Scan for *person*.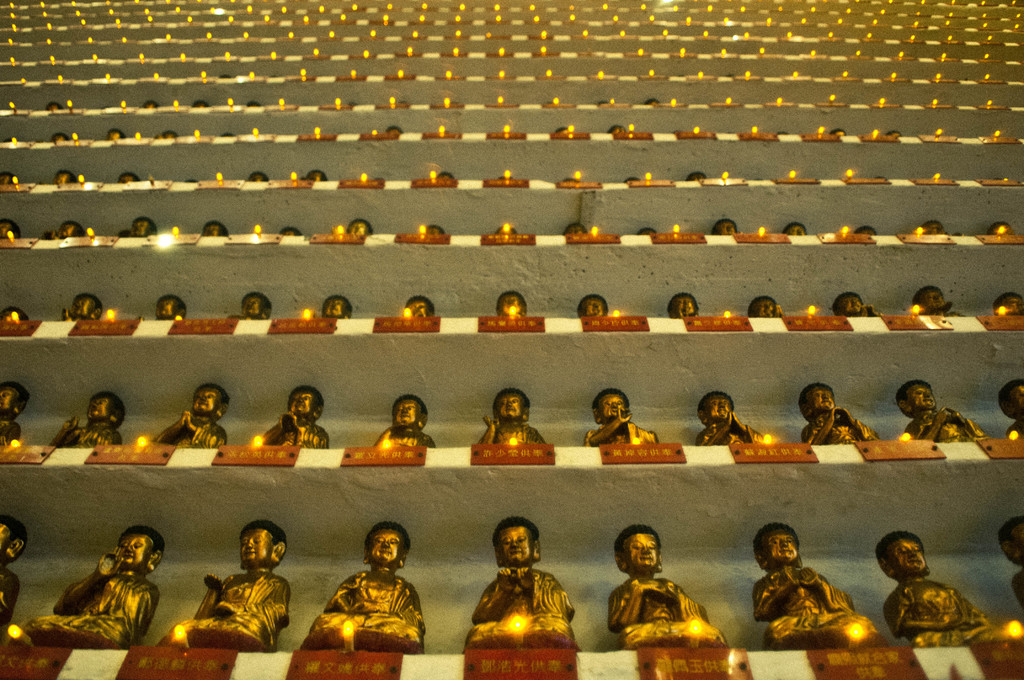
Scan result: 24,524,166,649.
